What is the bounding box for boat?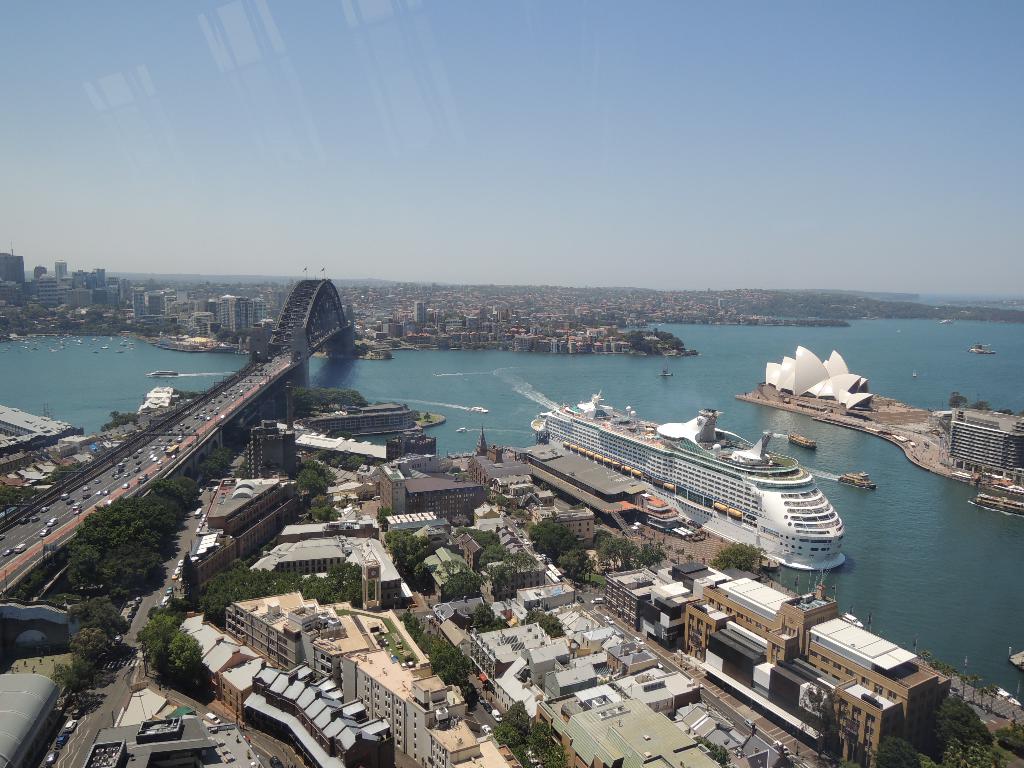
bbox=[968, 340, 997, 355].
